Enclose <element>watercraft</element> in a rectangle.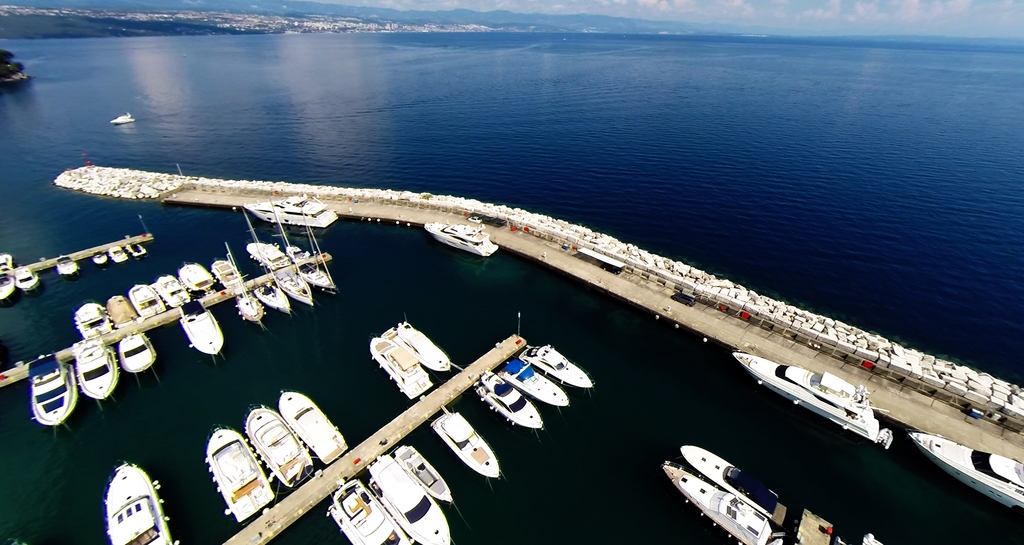
BBox(432, 413, 500, 477).
